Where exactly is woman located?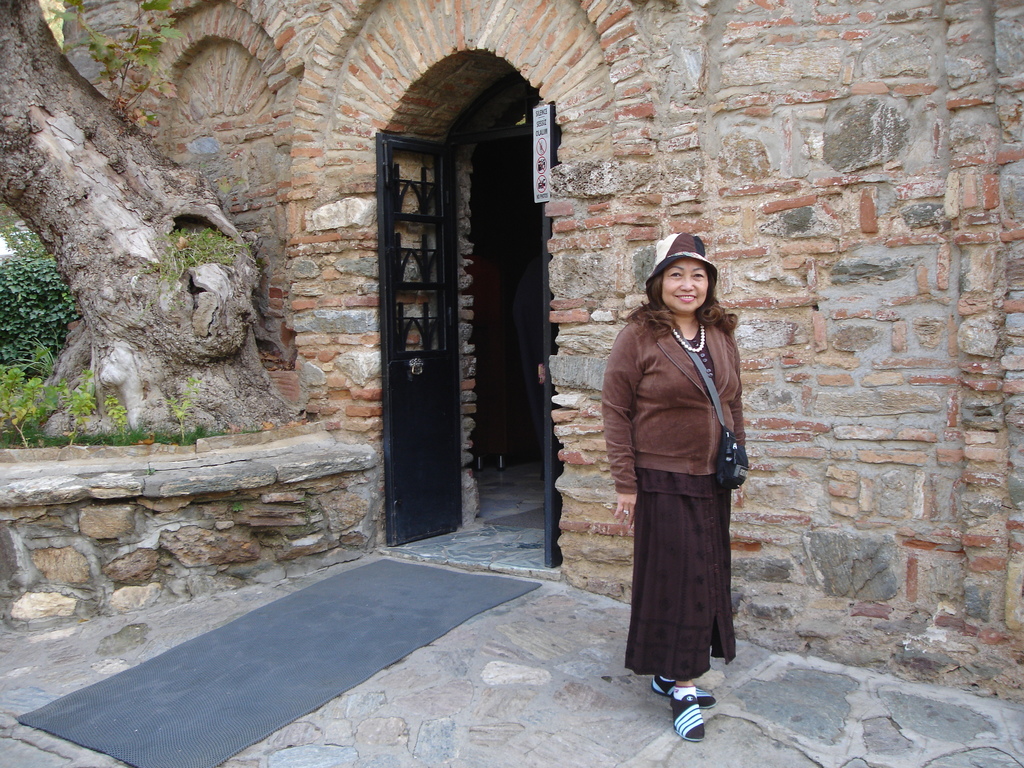
Its bounding box is box(601, 212, 757, 729).
